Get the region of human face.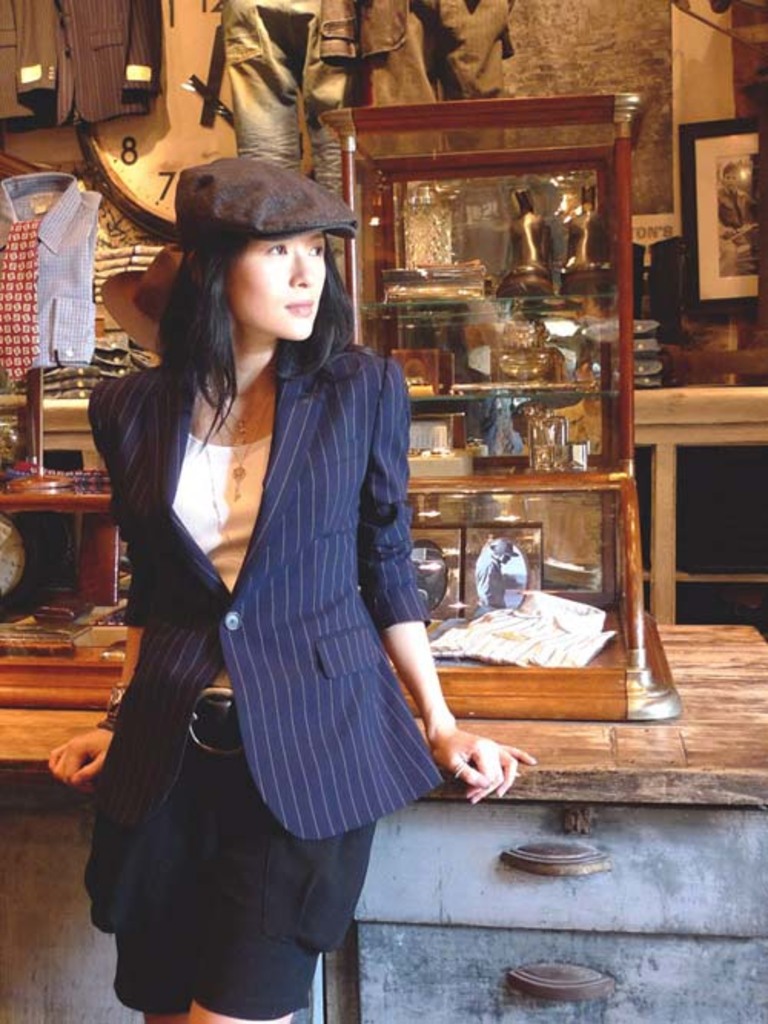
227/229/327/339.
